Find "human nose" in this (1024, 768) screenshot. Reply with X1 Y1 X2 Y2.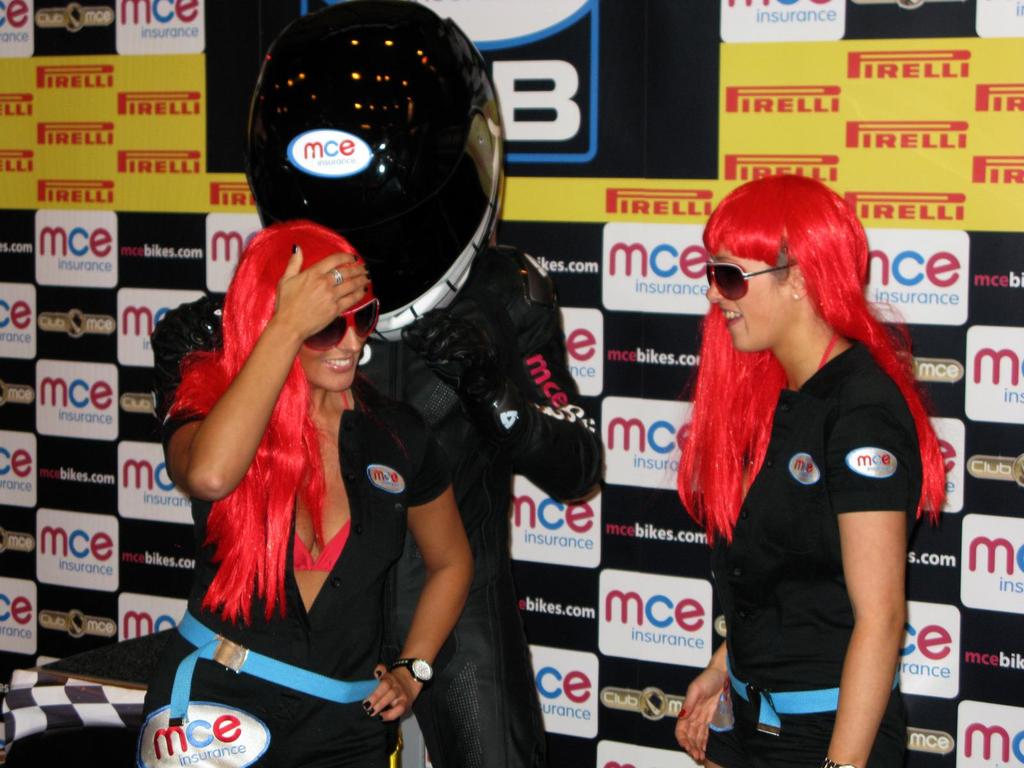
338 326 360 352.
